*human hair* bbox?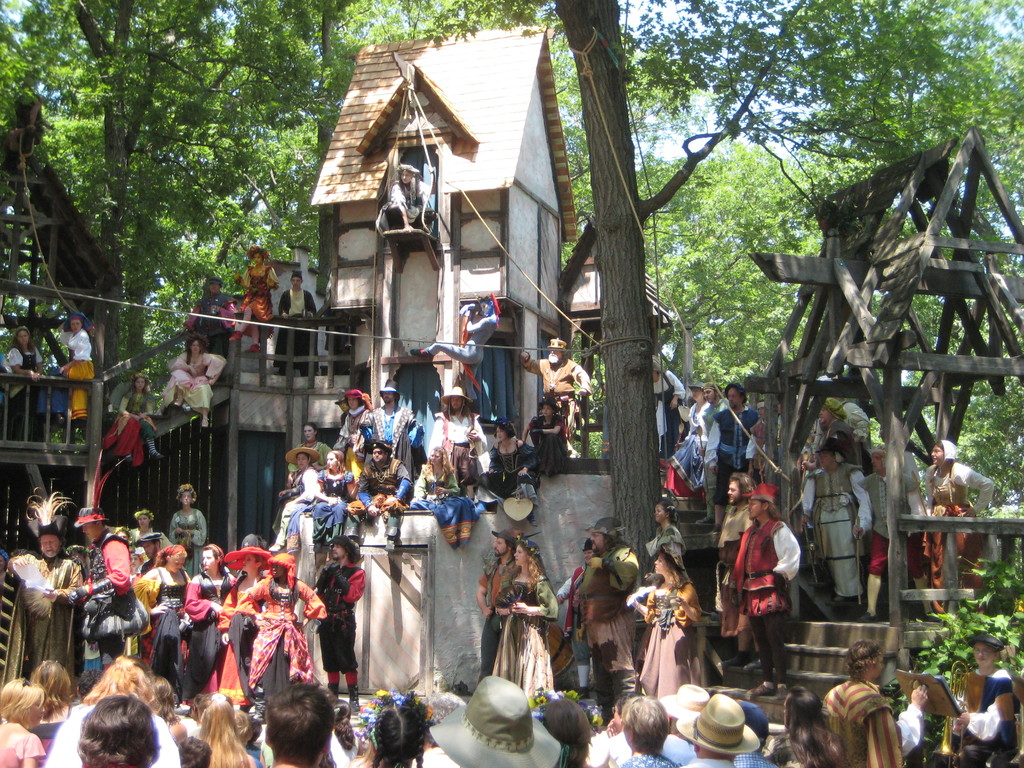
locate(731, 474, 758, 501)
